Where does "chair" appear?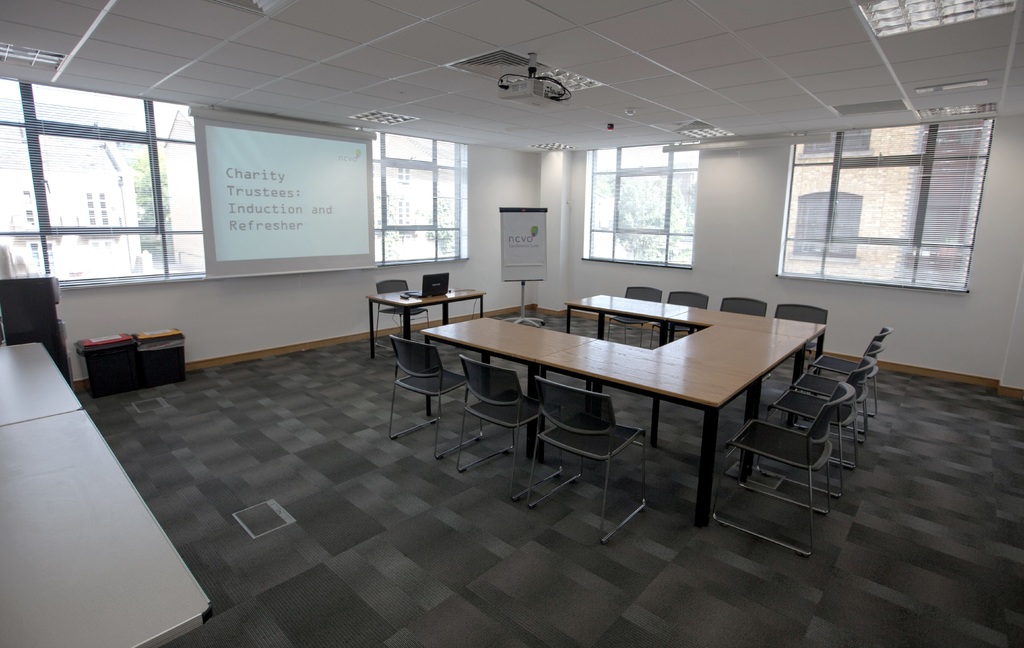
Appears at region(789, 343, 886, 443).
